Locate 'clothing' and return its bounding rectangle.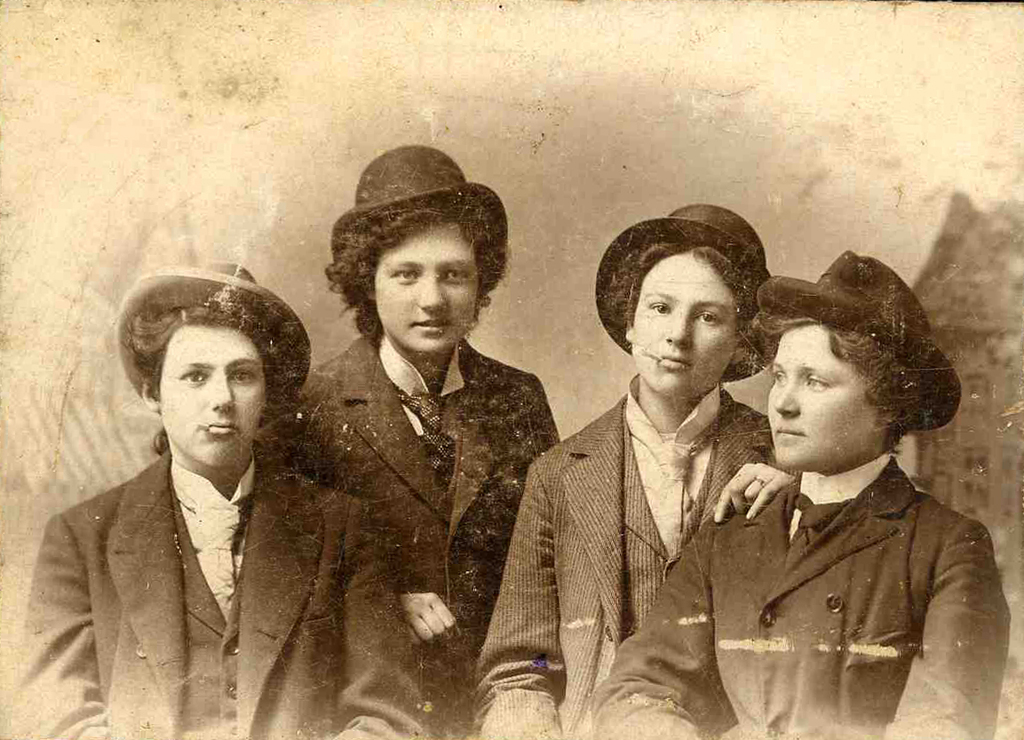
box=[480, 362, 791, 739].
